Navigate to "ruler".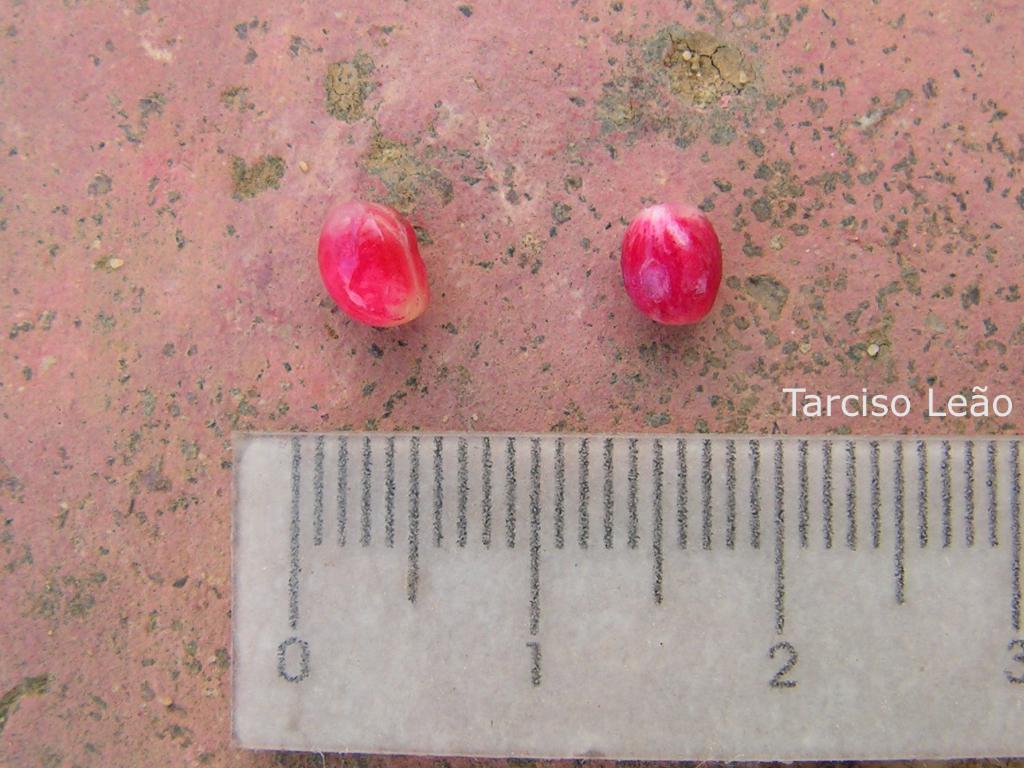
Navigation target: select_region(235, 429, 1023, 761).
